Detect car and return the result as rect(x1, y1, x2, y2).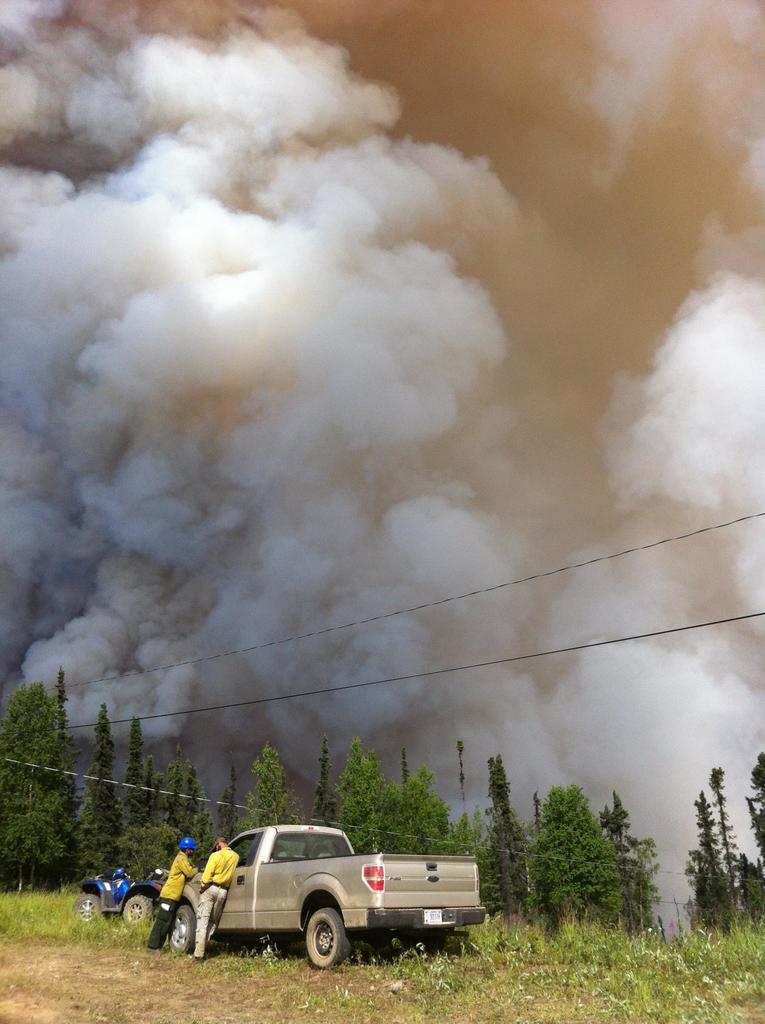
rect(203, 835, 493, 965).
